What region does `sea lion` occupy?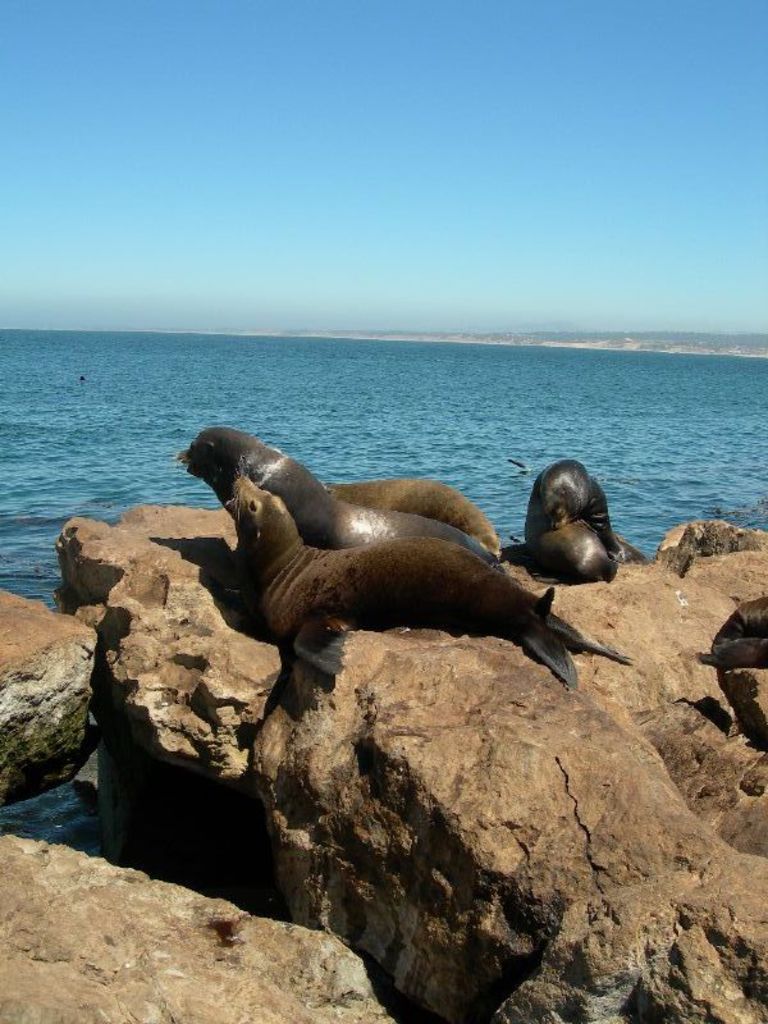
rect(703, 602, 767, 660).
